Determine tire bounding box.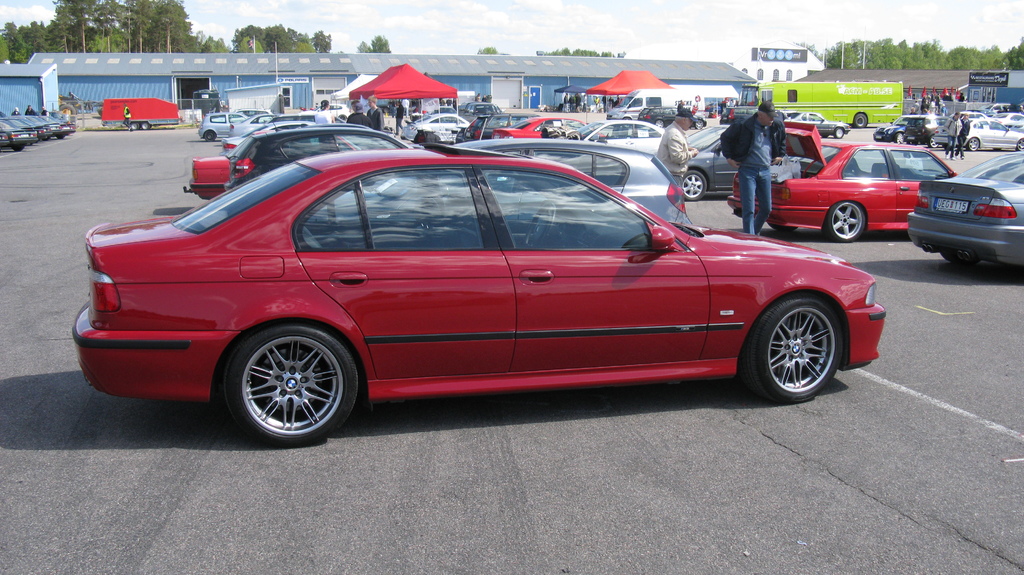
Determined: left=1013, top=138, right=1023, bottom=150.
